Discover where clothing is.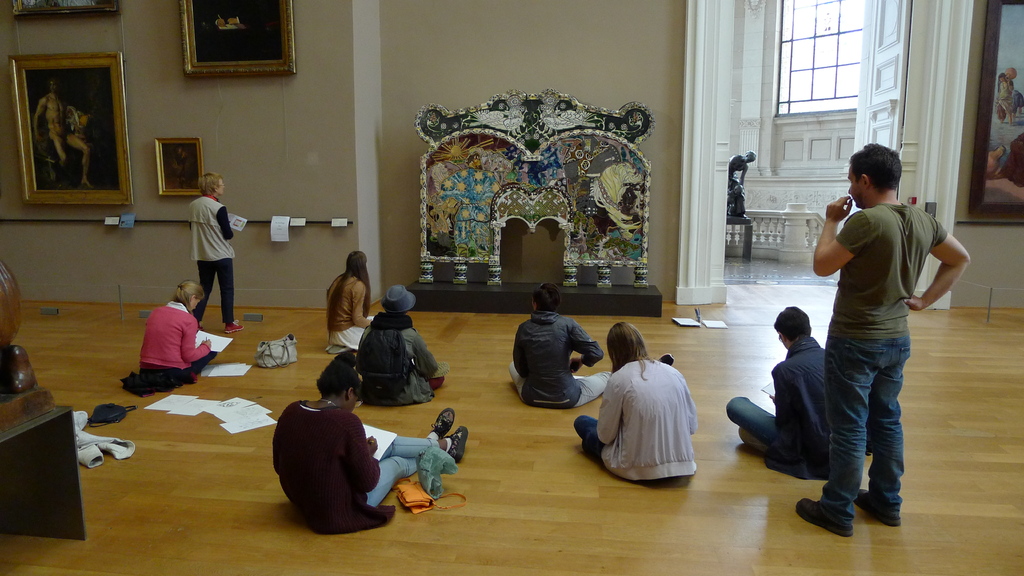
Discovered at (726, 334, 832, 465).
